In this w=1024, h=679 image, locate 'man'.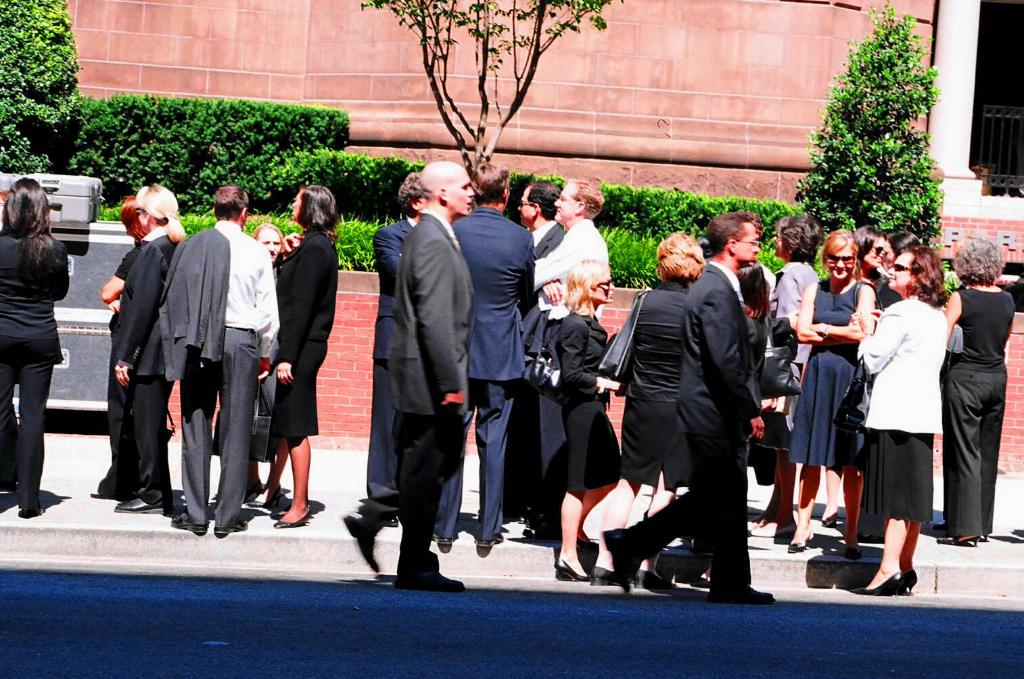
Bounding box: bbox(449, 156, 538, 553).
